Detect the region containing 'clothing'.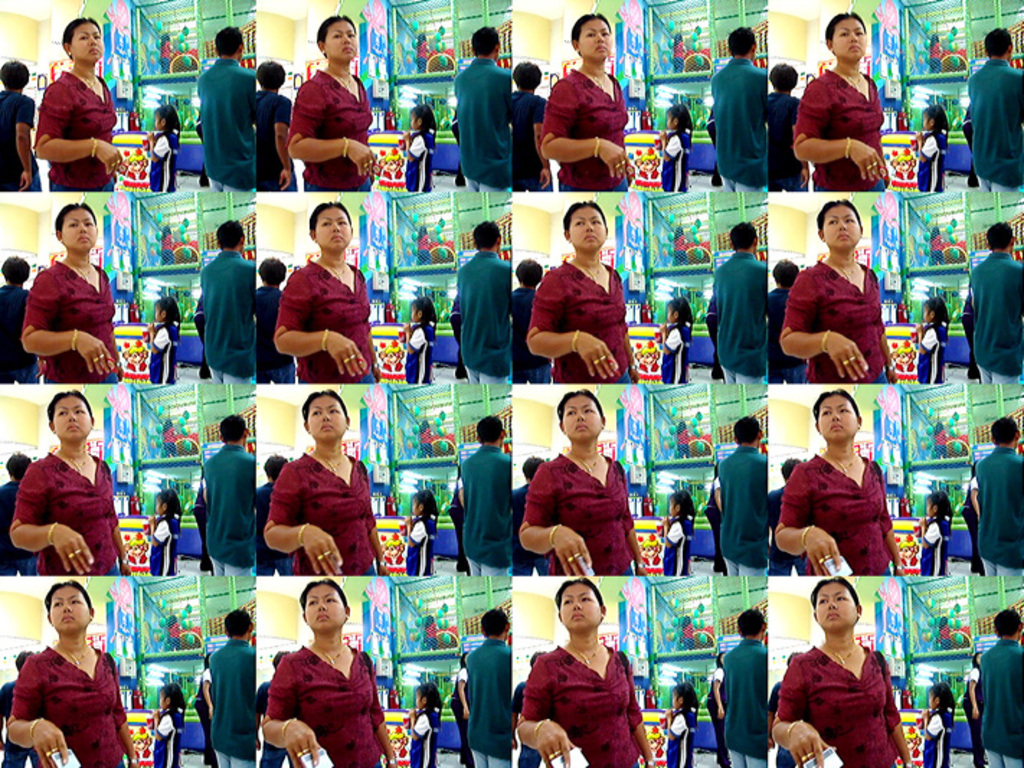
(left=932, top=233, right=945, bottom=262).
